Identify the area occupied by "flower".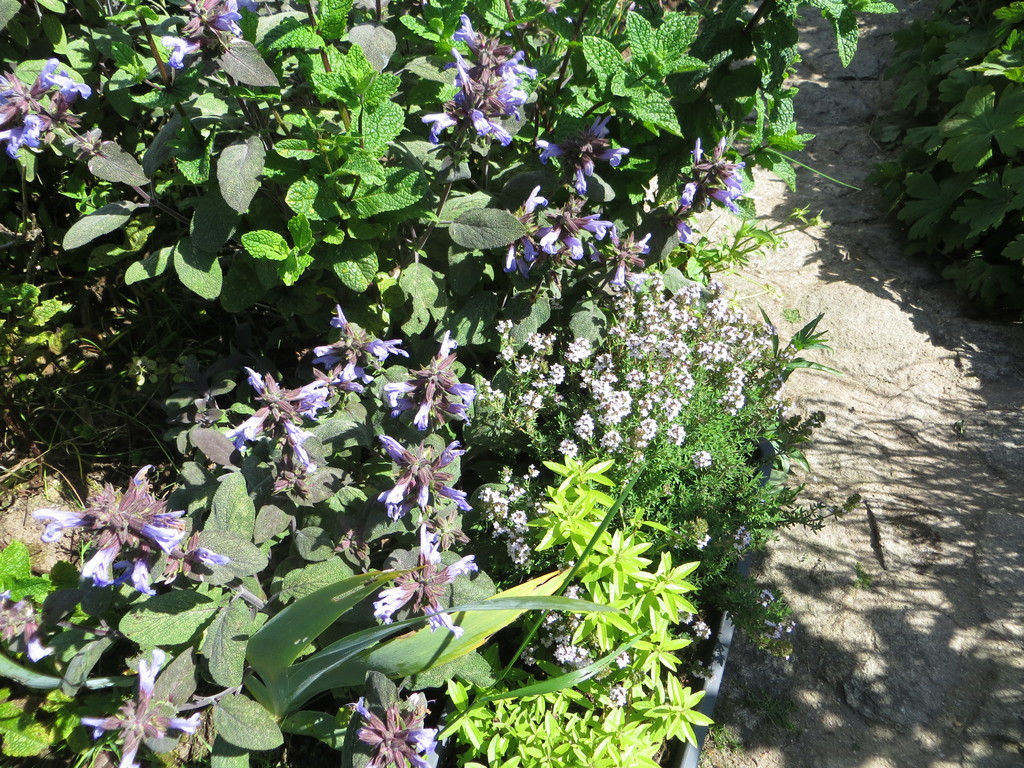
Area: x1=670, y1=129, x2=747, y2=233.
